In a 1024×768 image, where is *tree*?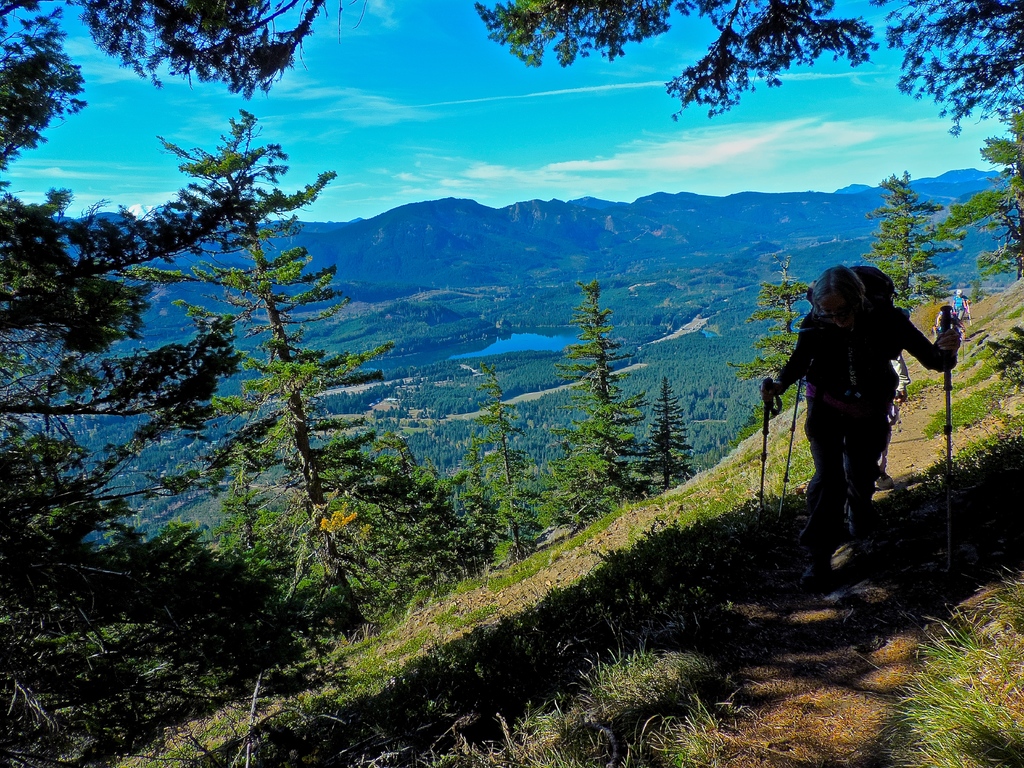
crop(946, 98, 1023, 288).
